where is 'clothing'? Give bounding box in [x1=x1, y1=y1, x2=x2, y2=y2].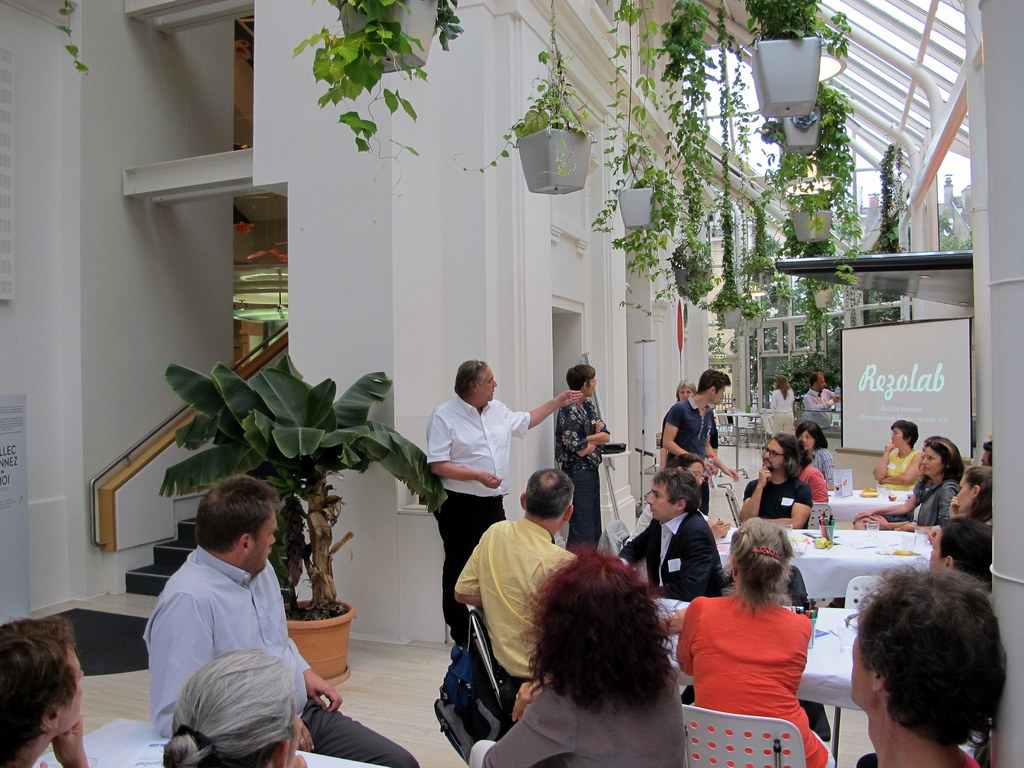
[x1=691, y1=589, x2=831, y2=735].
